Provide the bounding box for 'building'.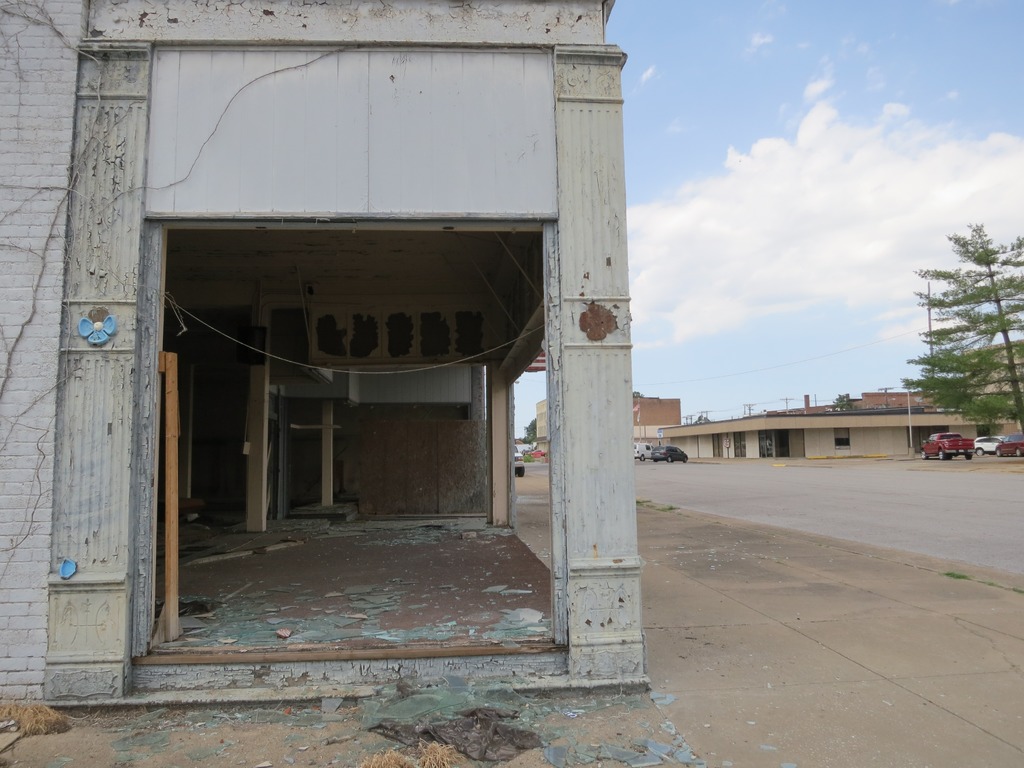
bbox=[532, 401, 551, 451].
